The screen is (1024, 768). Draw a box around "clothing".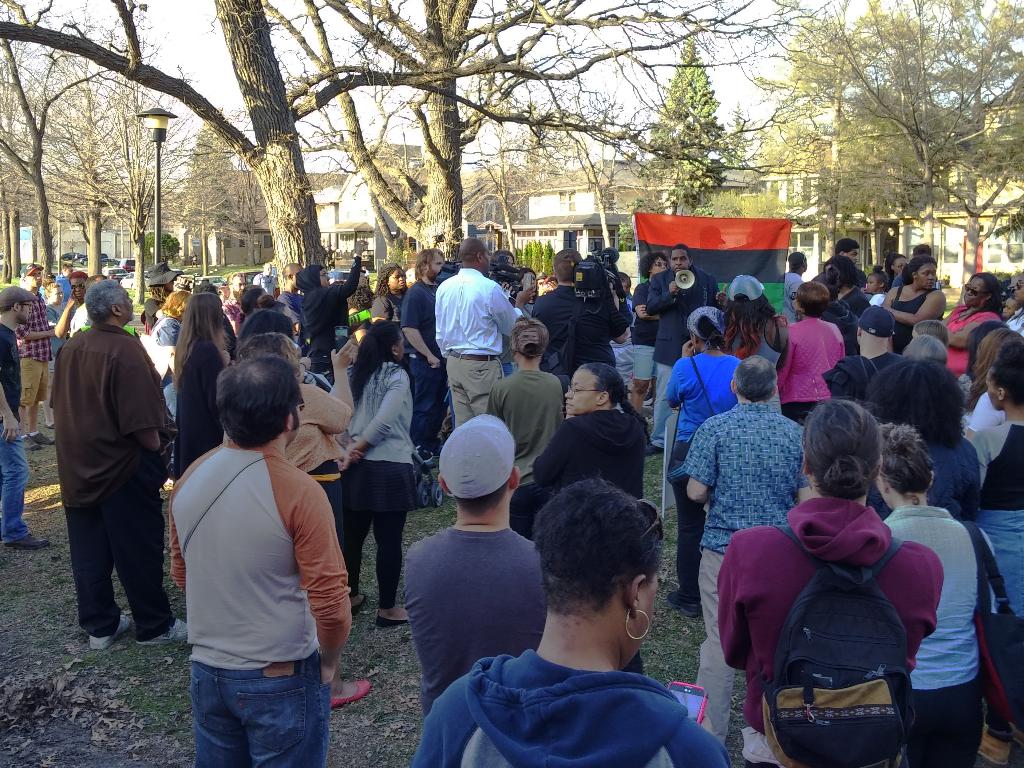
bbox(436, 275, 509, 429).
